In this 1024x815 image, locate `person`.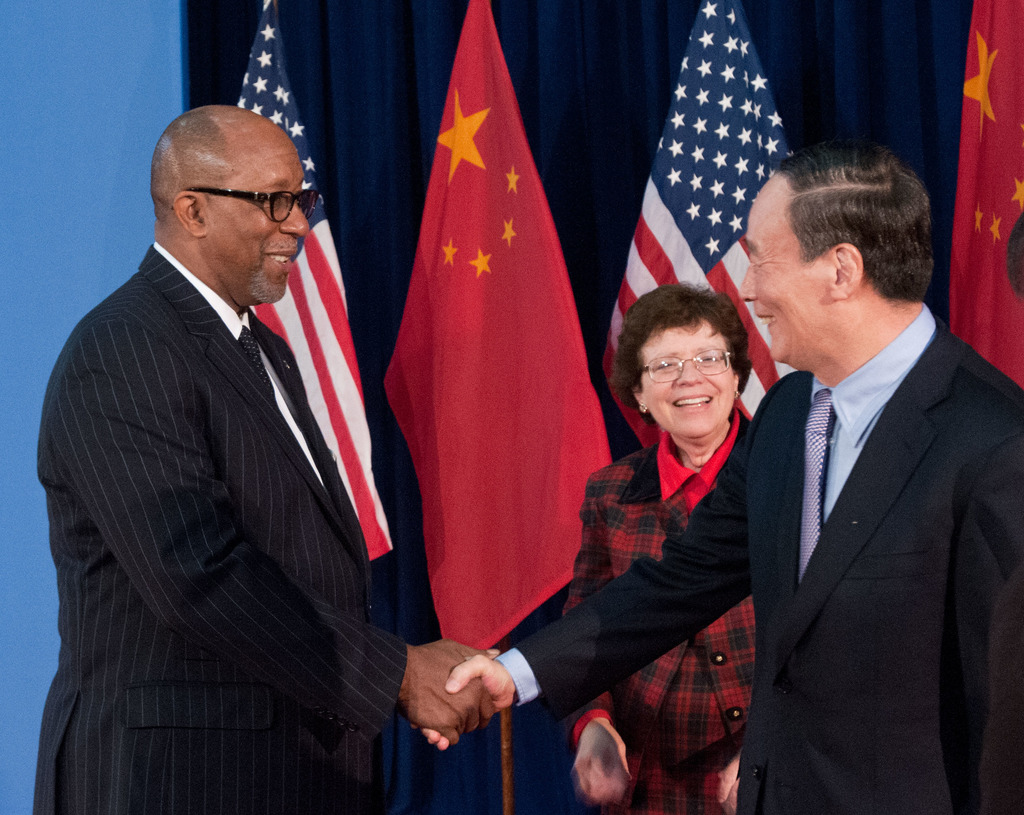
Bounding box: (41,106,490,814).
